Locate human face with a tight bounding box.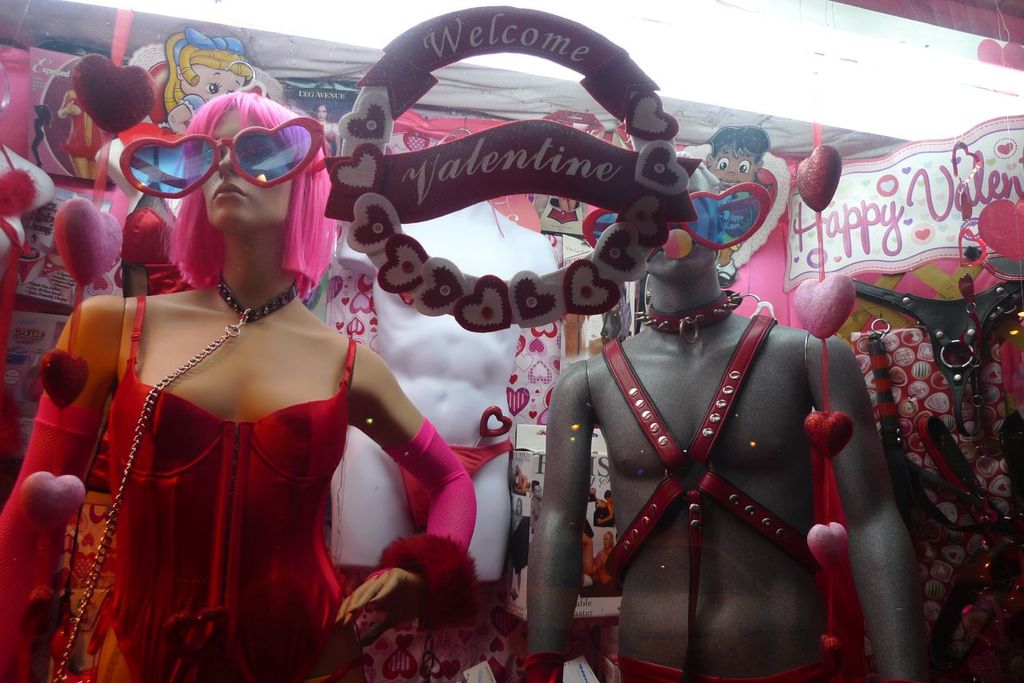
[x1=197, y1=106, x2=294, y2=227].
